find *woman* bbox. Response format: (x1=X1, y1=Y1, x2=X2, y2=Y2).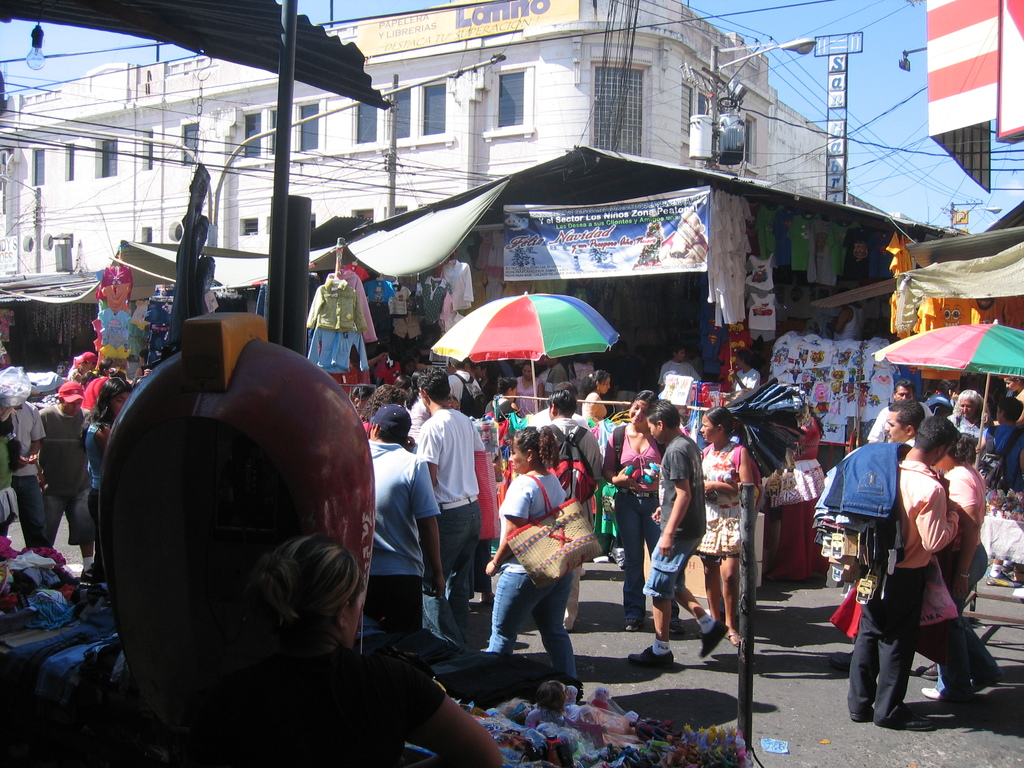
(x1=477, y1=429, x2=592, y2=693).
